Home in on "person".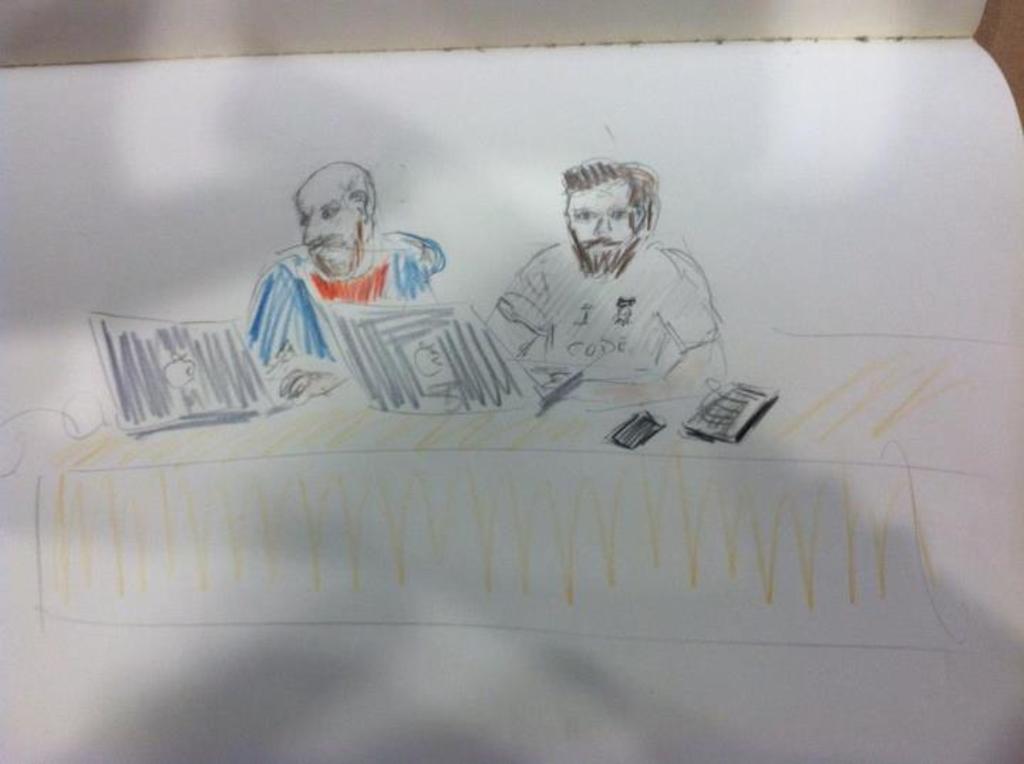
Homed in at bbox(502, 158, 721, 413).
